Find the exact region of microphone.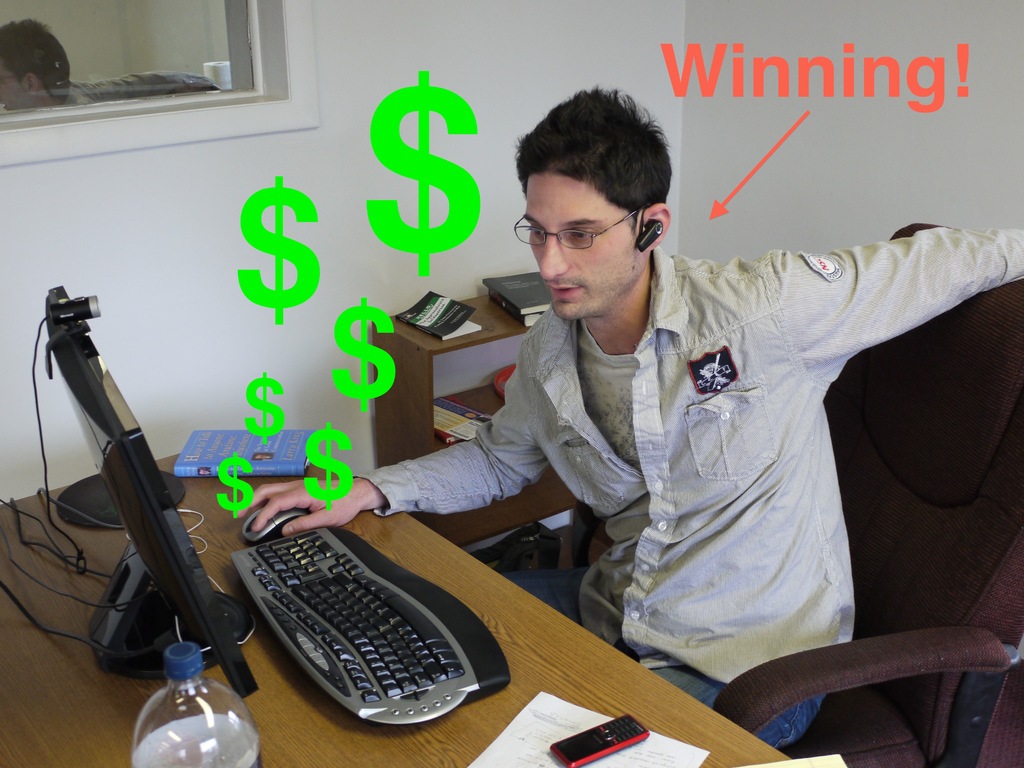
Exact region: bbox(636, 220, 662, 254).
